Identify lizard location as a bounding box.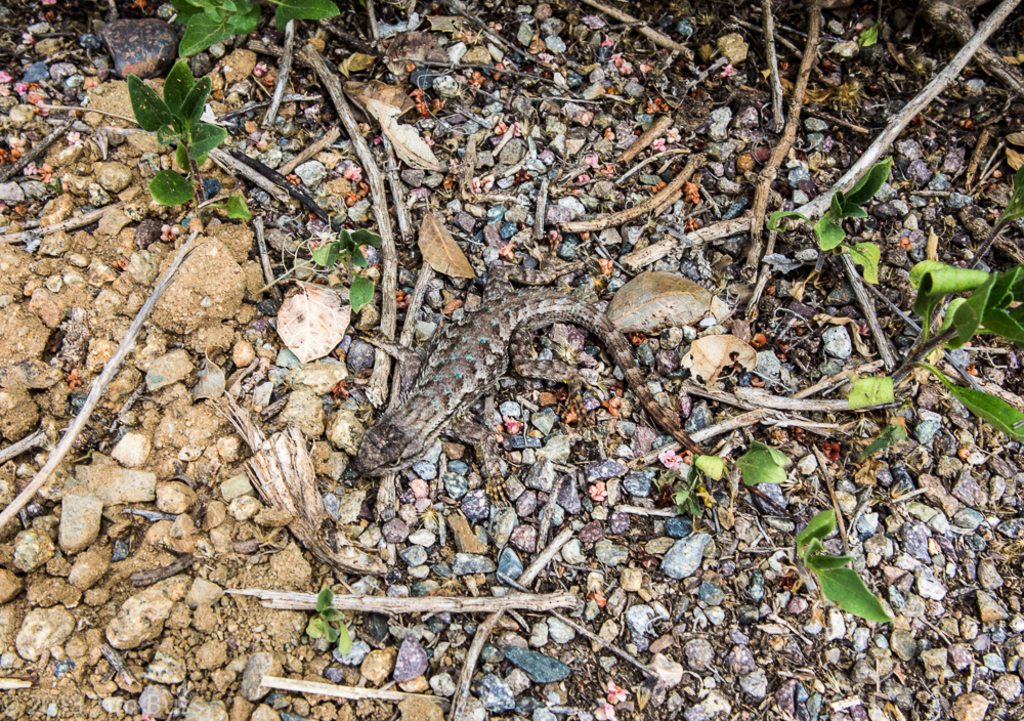
[335,273,672,517].
